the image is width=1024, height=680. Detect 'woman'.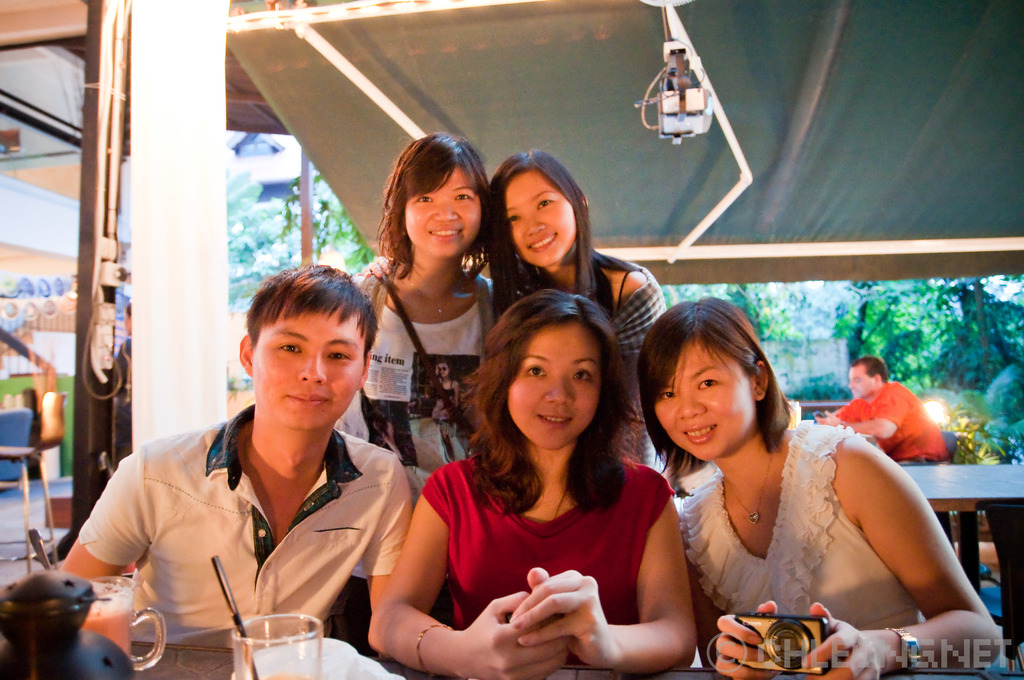
Detection: pyautogui.locateOnScreen(370, 291, 701, 679).
